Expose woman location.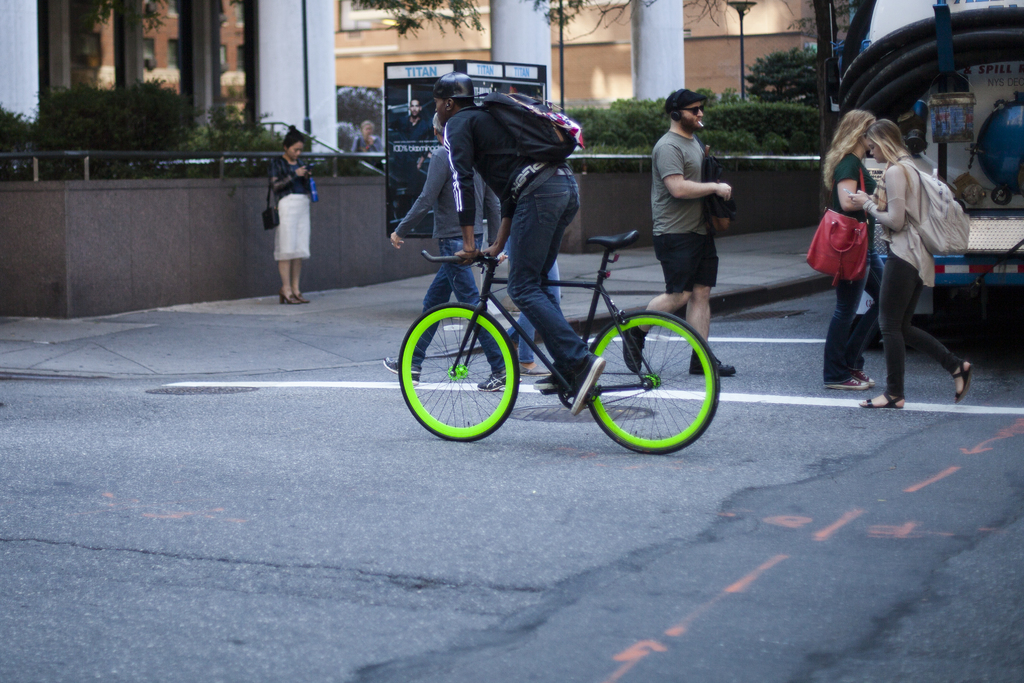
Exposed at [268, 118, 316, 304].
